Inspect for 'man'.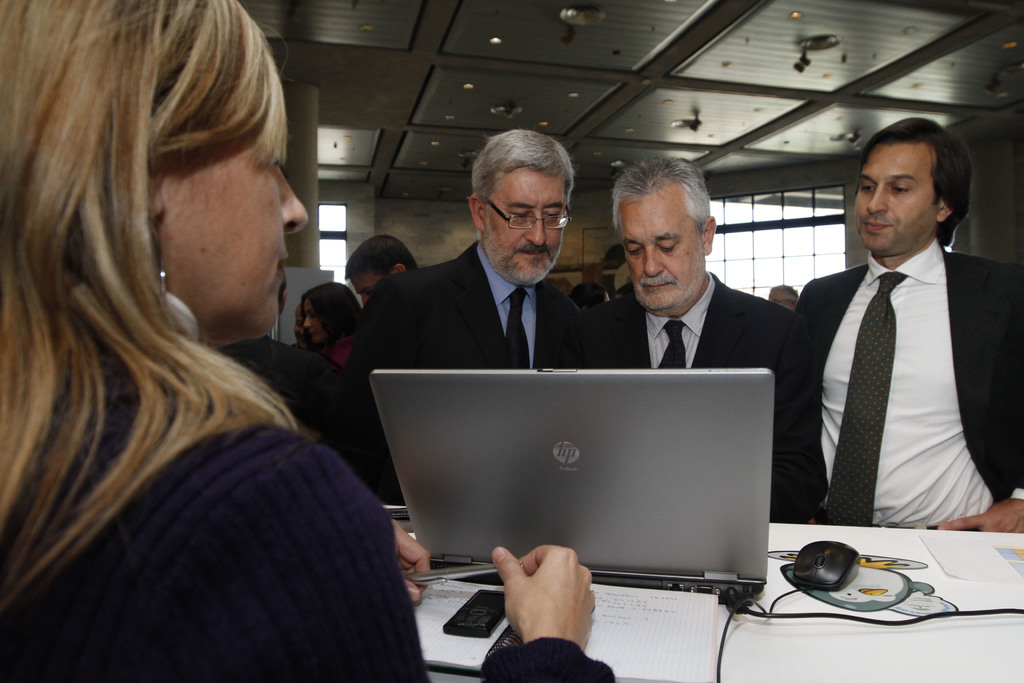
Inspection: rect(221, 264, 343, 443).
